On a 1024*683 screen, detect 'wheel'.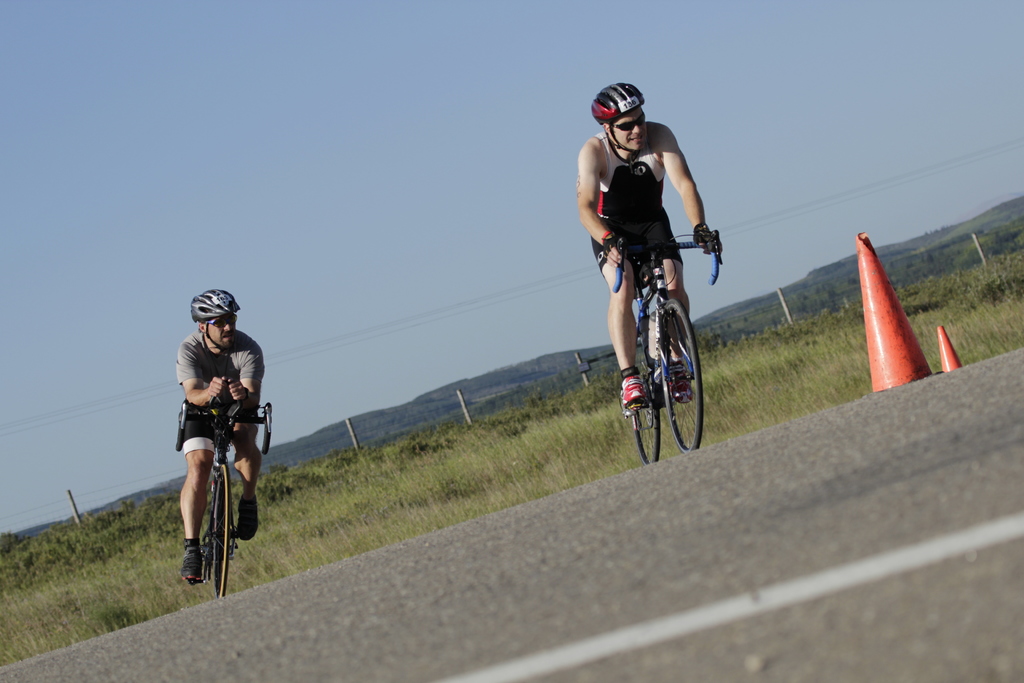
(left=634, top=333, right=661, bottom=465).
